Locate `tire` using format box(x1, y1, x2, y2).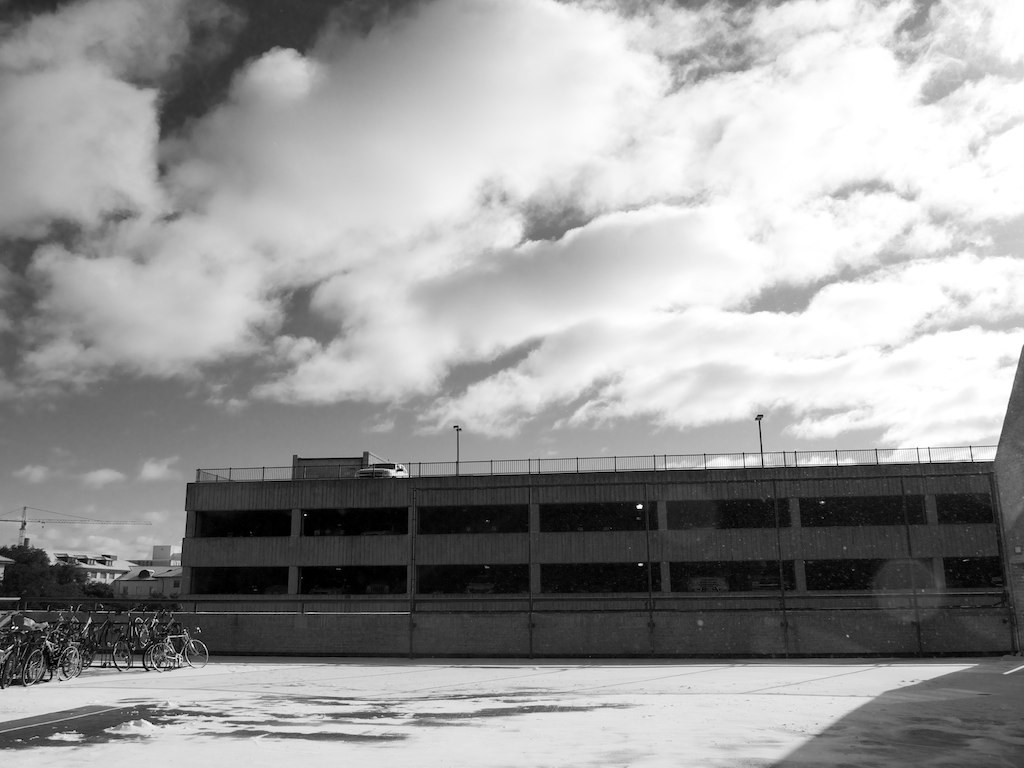
box(137, 641, 159, 670).
